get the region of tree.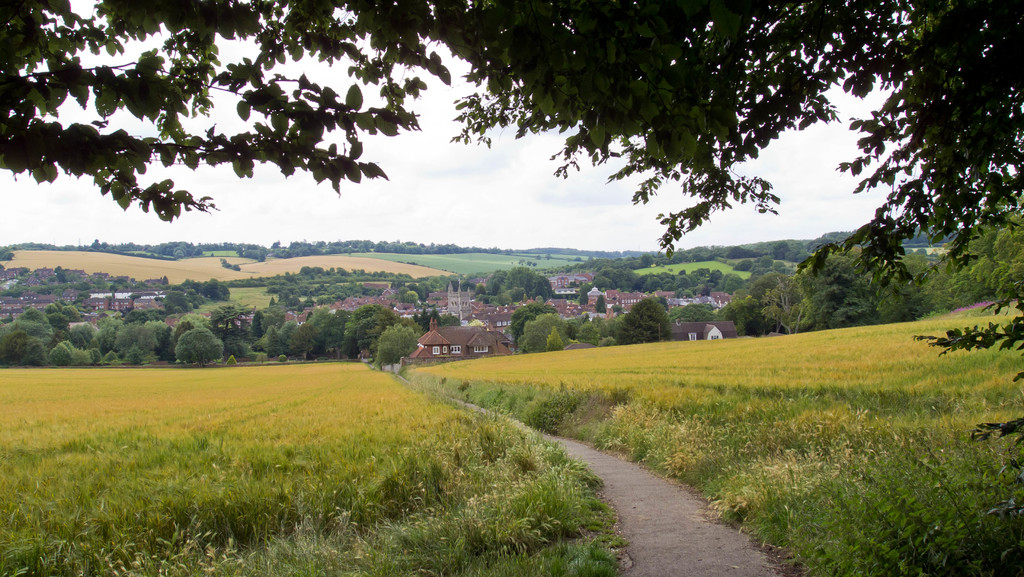
115:323:159:360.
